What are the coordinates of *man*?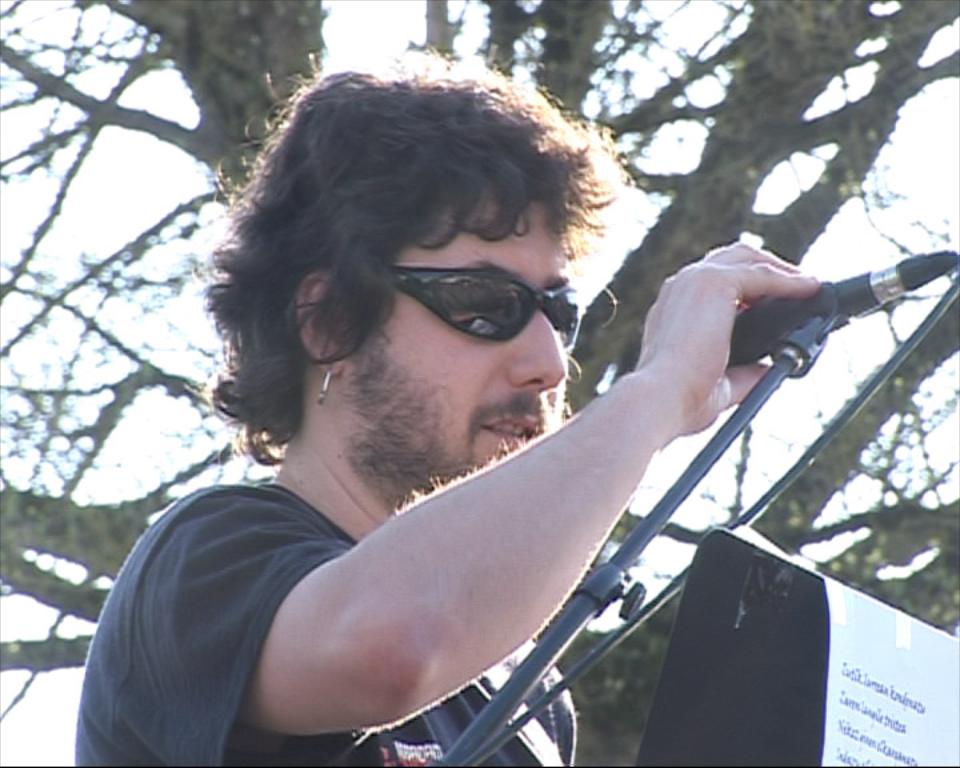
[72, 75, 865, 767].
